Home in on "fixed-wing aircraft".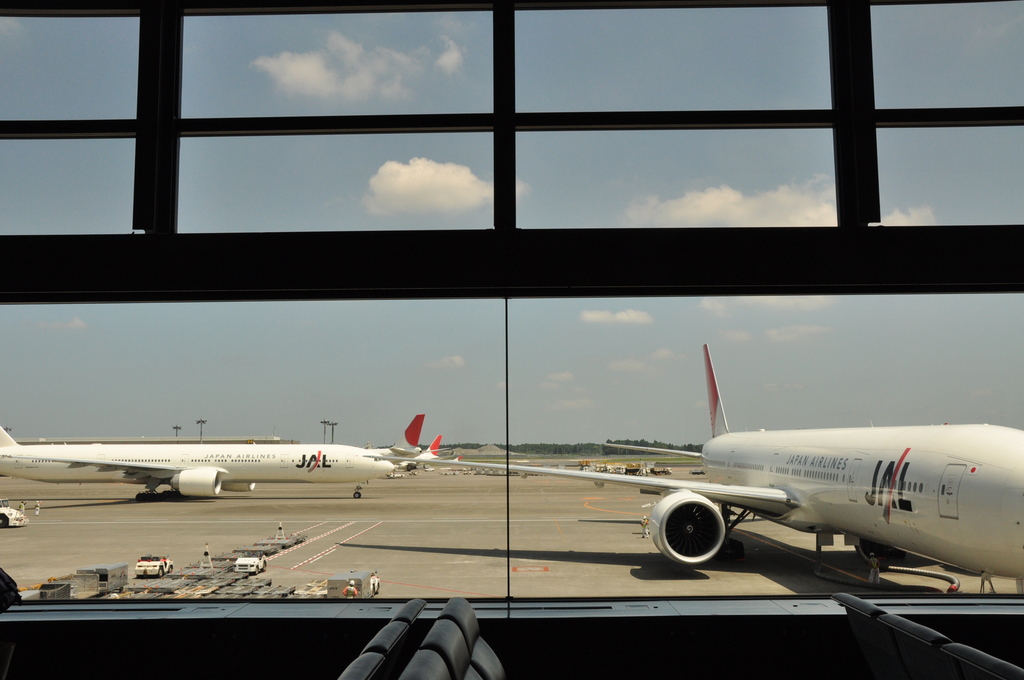
Homed in at 439, 457, 463, 464.
